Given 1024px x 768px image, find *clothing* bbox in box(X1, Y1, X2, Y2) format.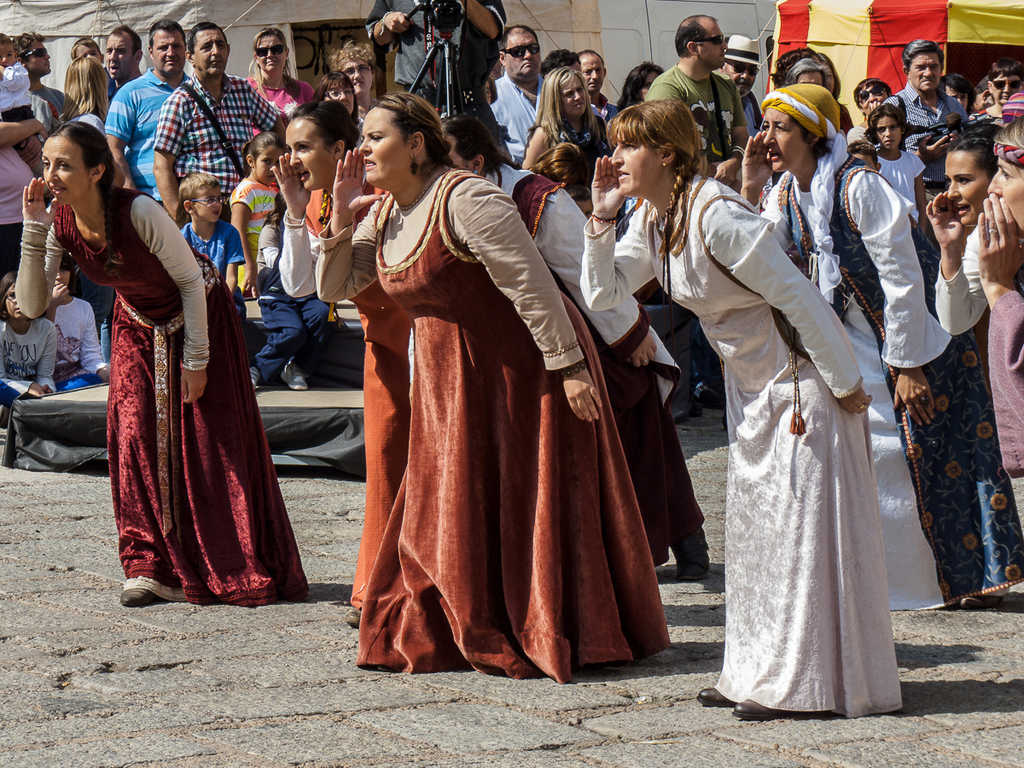
box(872, 151, 925, 220).
